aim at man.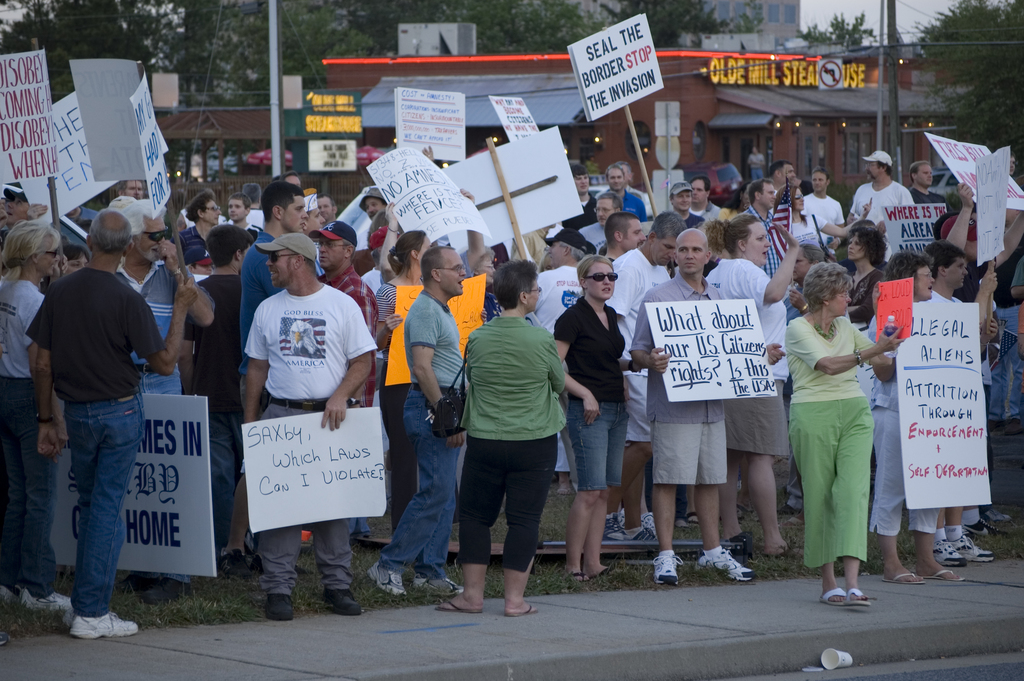
Aimed at {"x1": 222, "y1": 185, "x2": 305, "y2": 571}.
